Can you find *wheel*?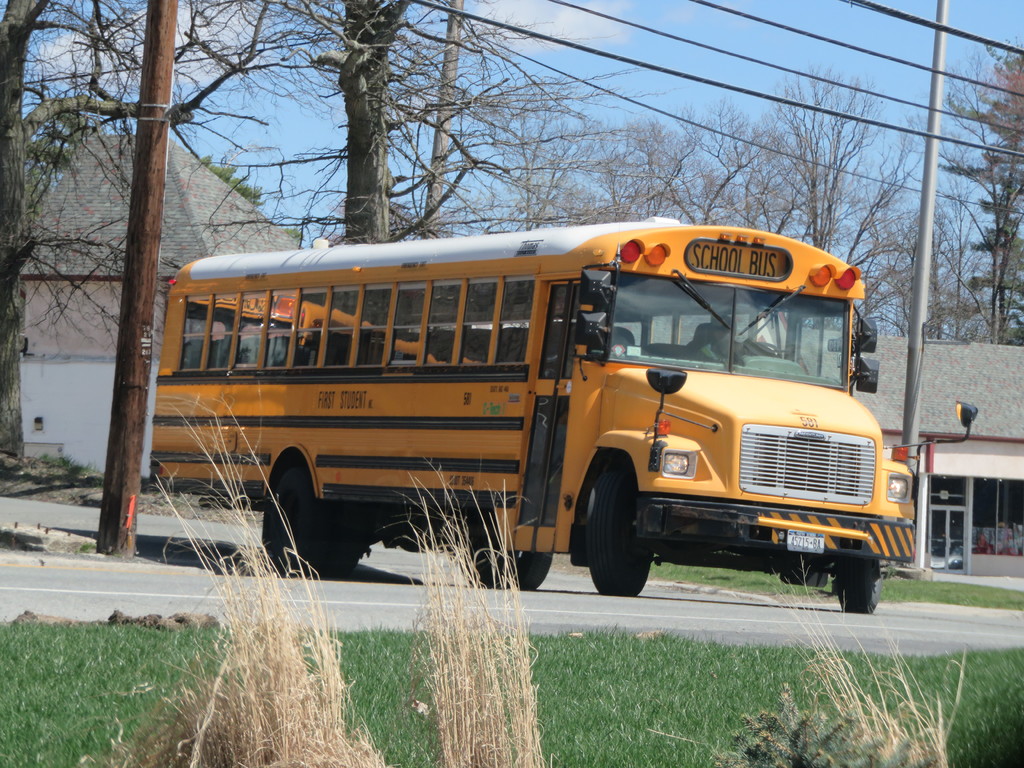
Yes, bounding box: 586/463/655/597.
